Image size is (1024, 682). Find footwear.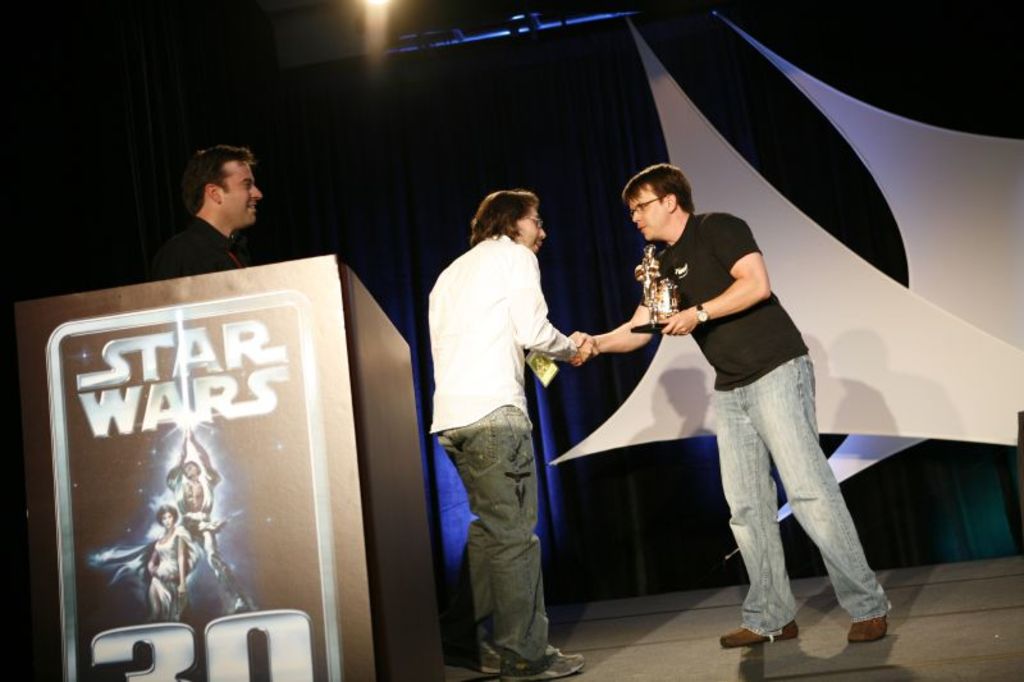
[841,610,891,645].
